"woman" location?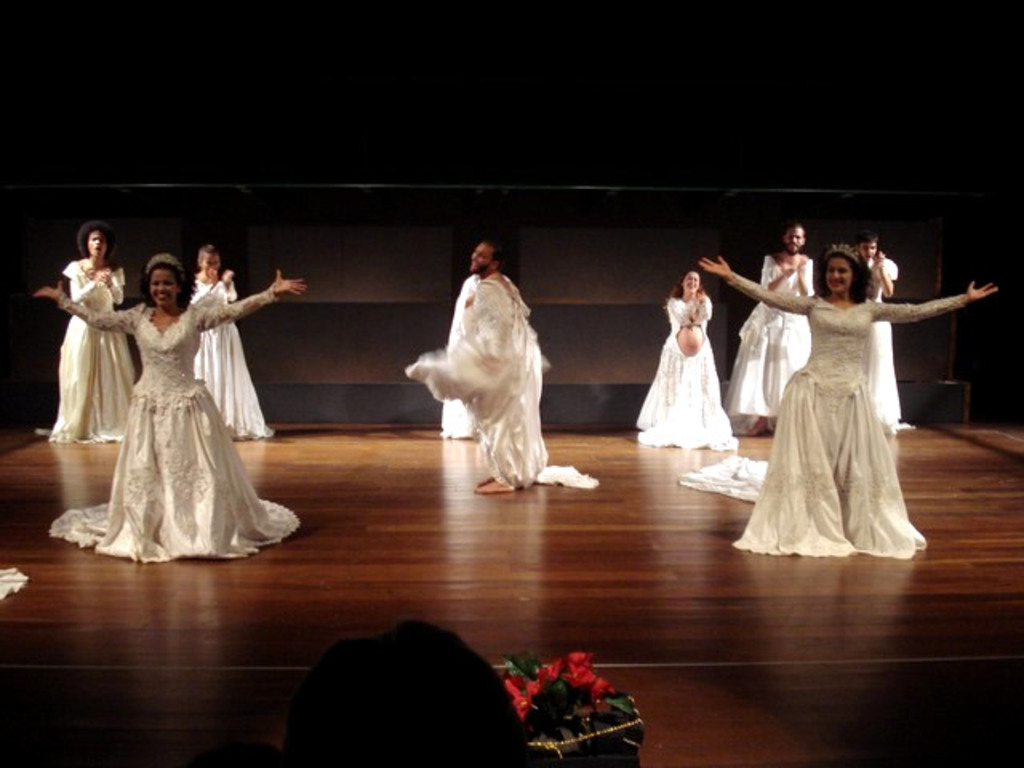
x1=186 y1=248 x2=277 y2=442
